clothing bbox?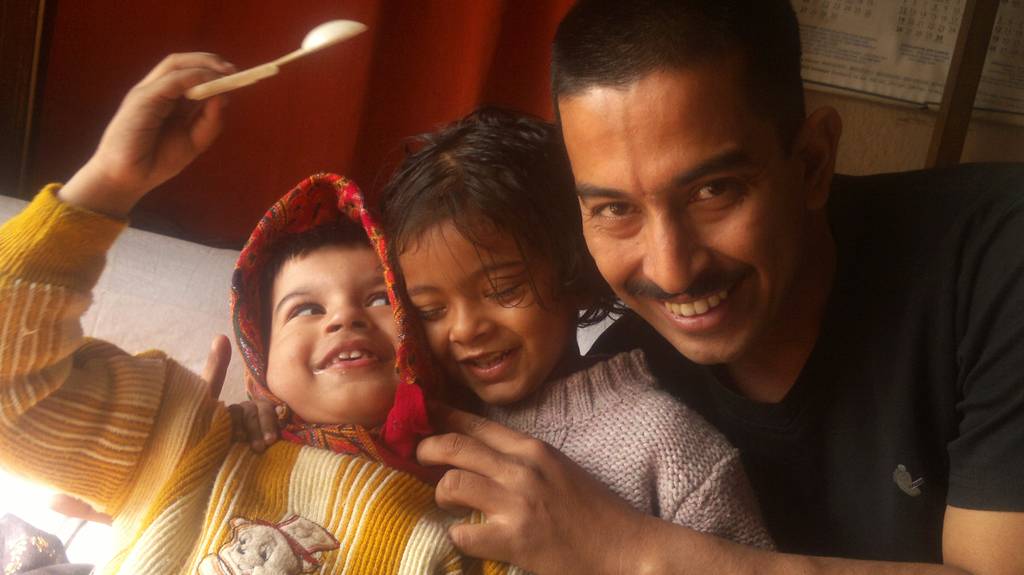
crop(581, 162, 1023, 560)
